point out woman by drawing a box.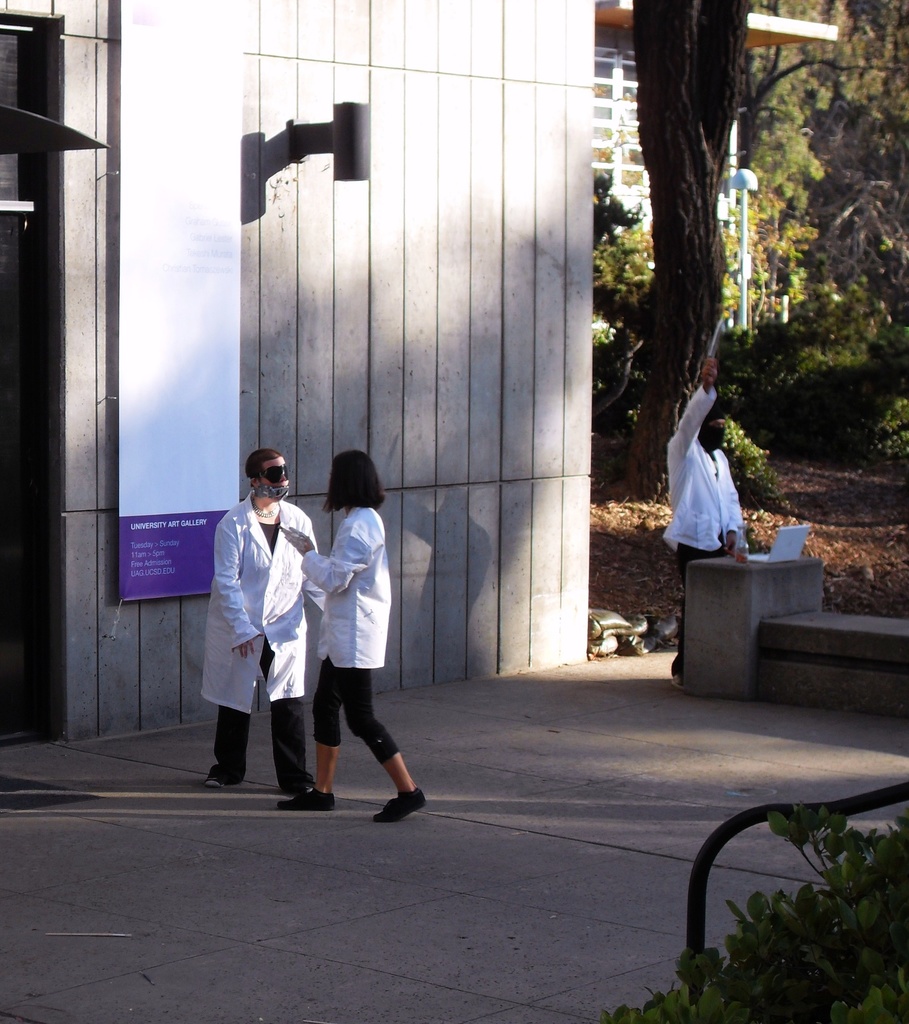
(x1=296, y1=452, x2=410, y2=841).
